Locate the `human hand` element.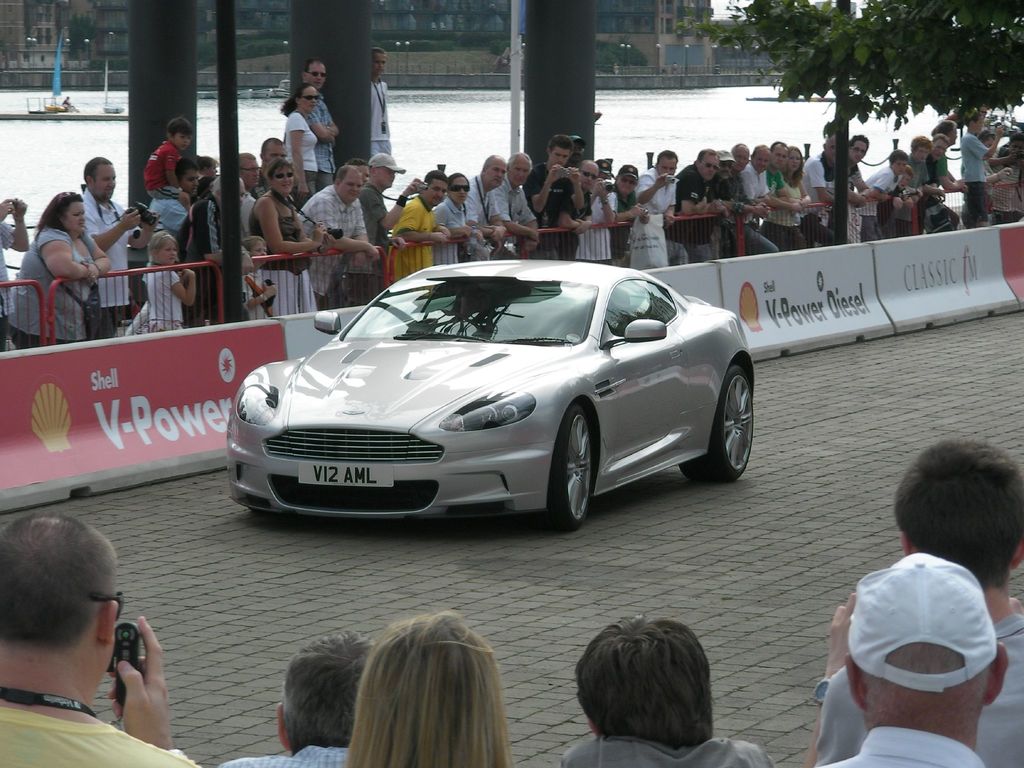
Element bbox: <bbox>351, 252, 364, 268</bbox>.
